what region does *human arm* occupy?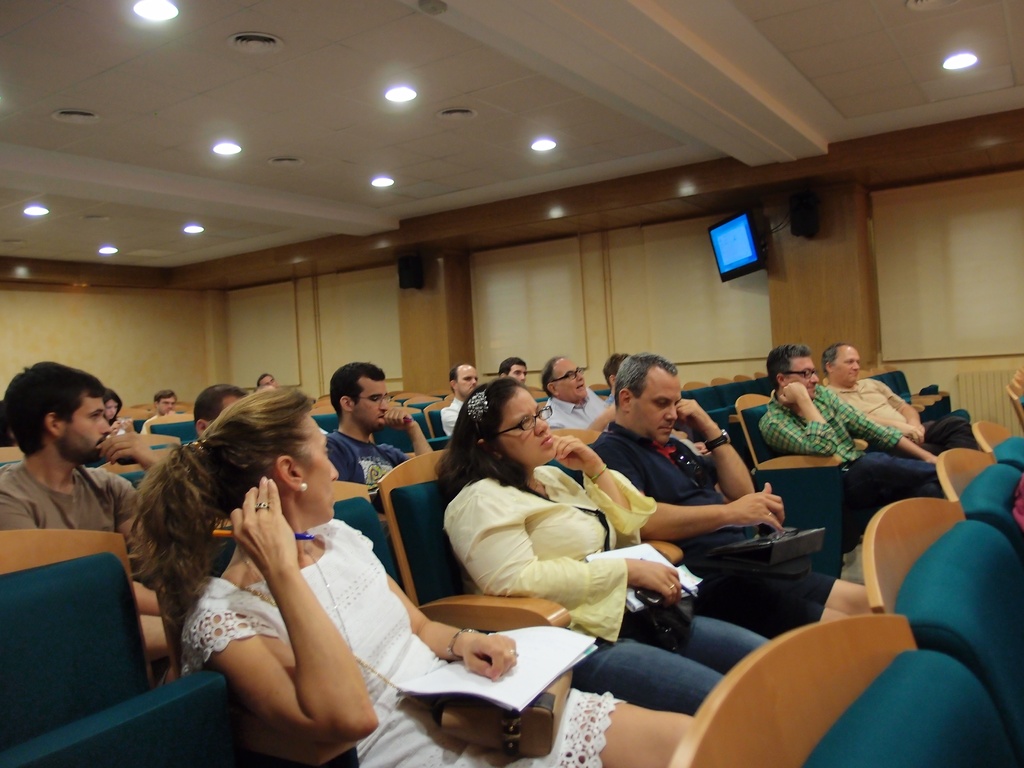
554, 404, 623, 441.
